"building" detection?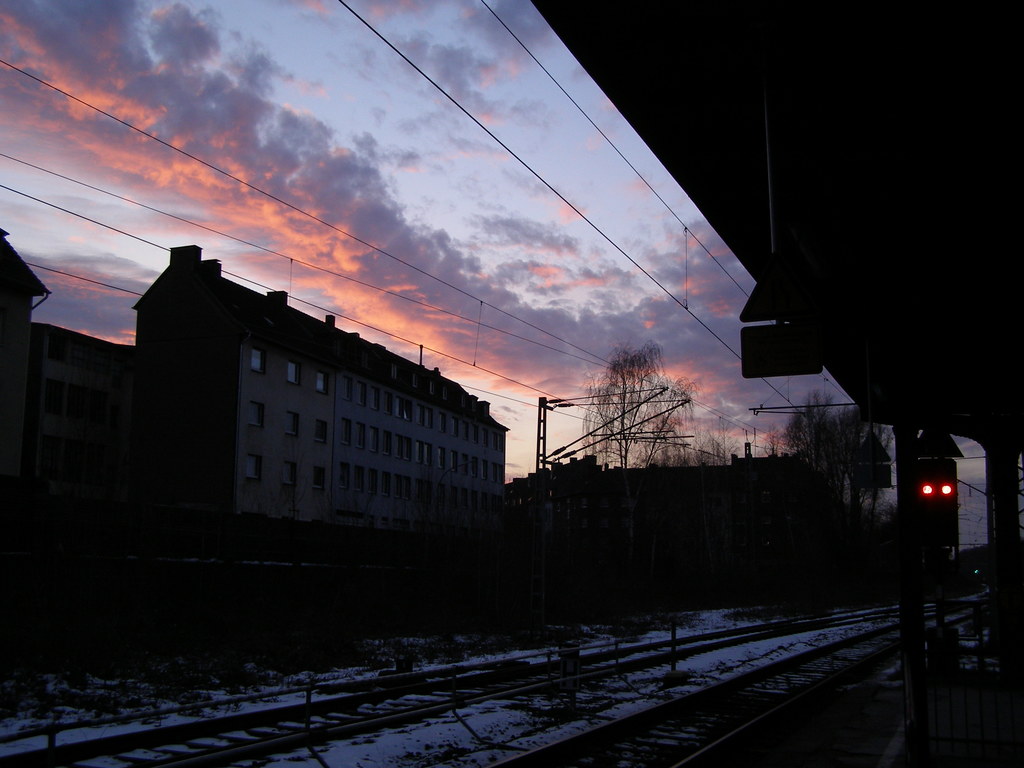
<bbox>2, 244, 509, 572</bbox>
